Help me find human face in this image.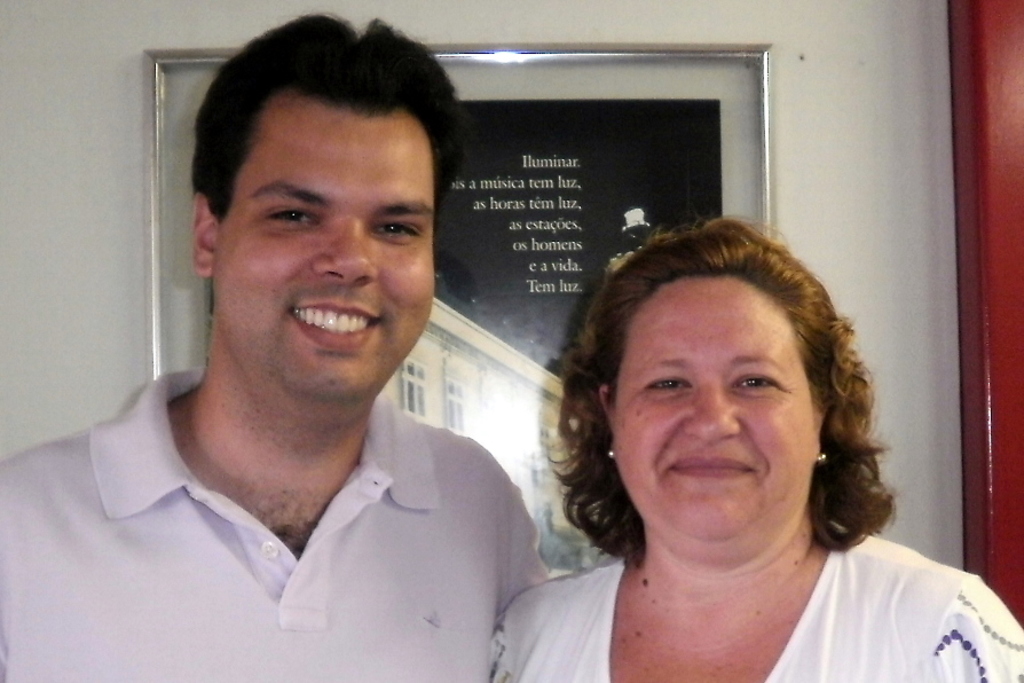
Found it: [215,109,433,398].
